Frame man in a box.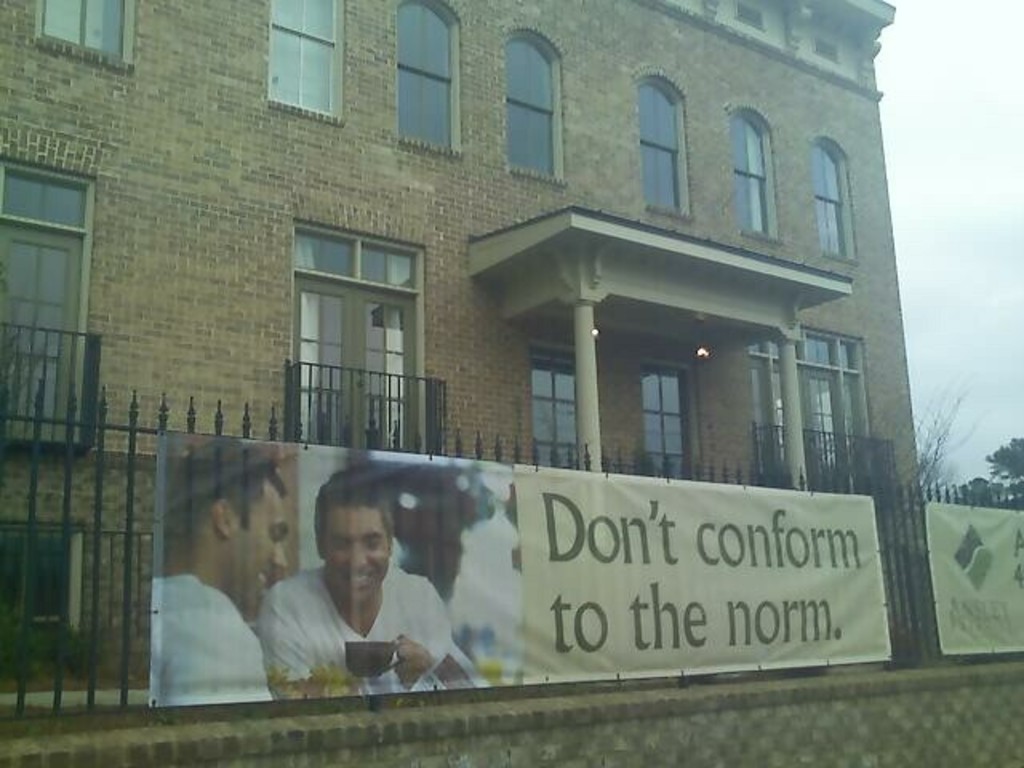
(256, 464, 490, 696).
